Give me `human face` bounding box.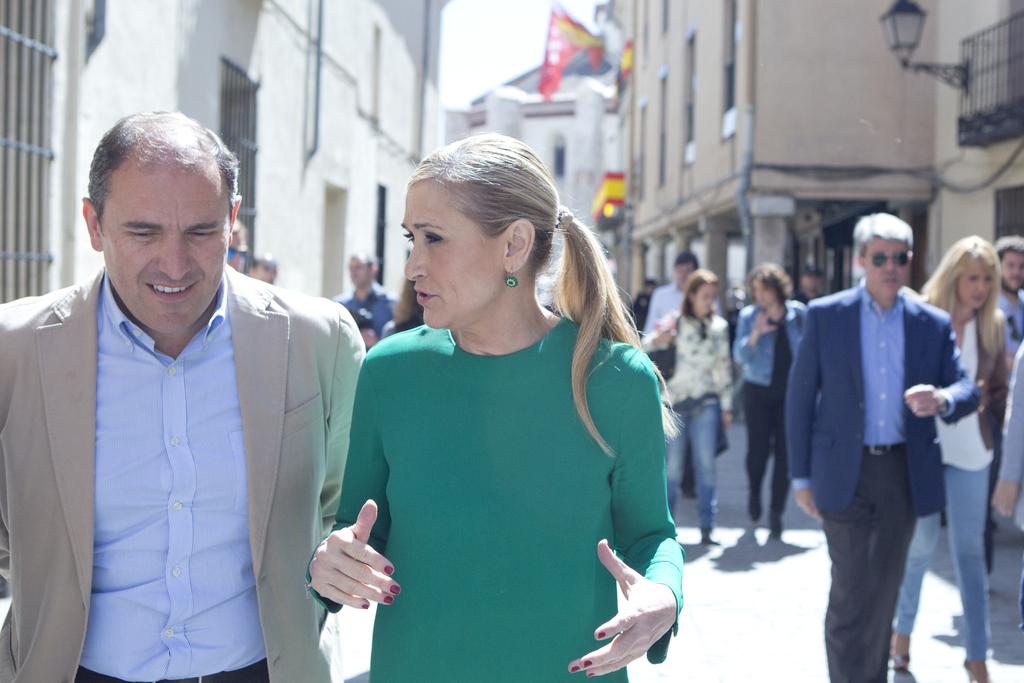
left=98, top=153, right=227, bottom=332.
